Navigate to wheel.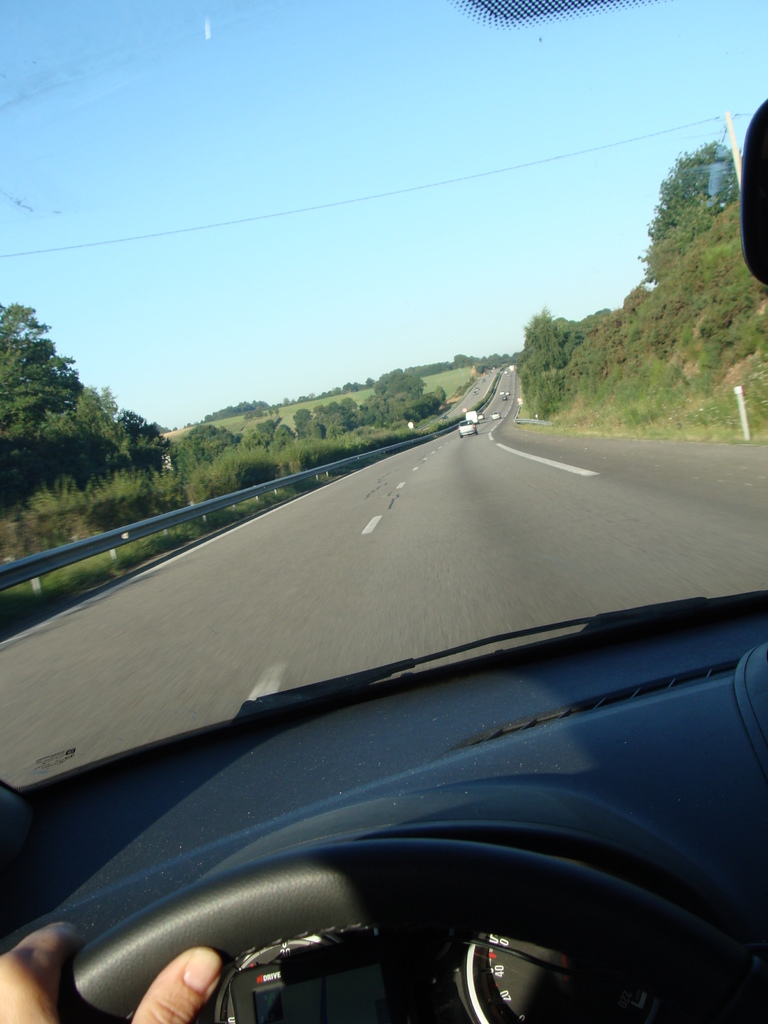
Navigation target: [x1=57, y1=851, x2=767, y2=1023].
